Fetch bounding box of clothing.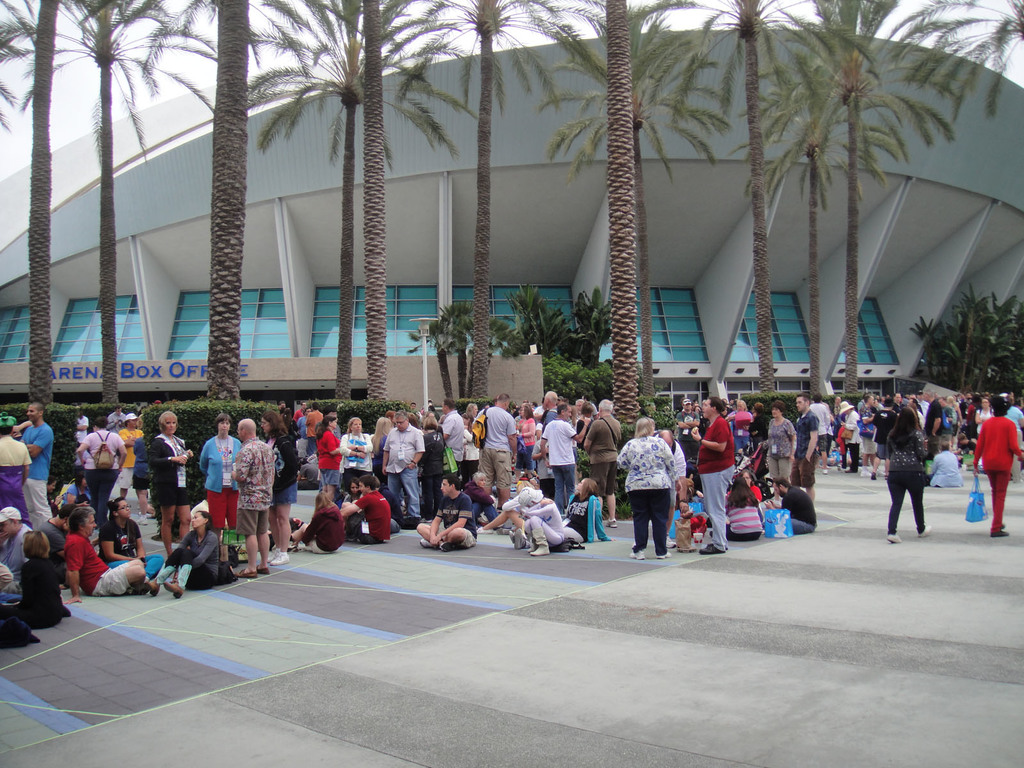
Bbox: {"x1": 83, "y1": 426, "x2": 116, "y2": 470}.
